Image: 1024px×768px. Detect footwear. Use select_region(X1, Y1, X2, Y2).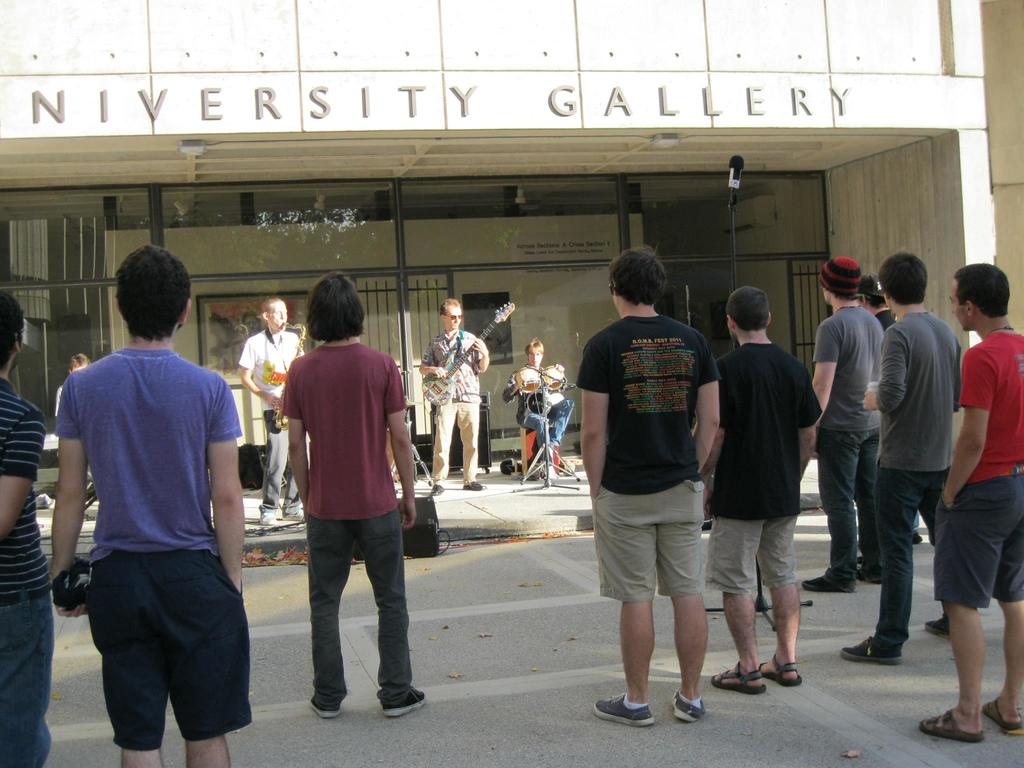
select_region(312, 686, 345, 717).
